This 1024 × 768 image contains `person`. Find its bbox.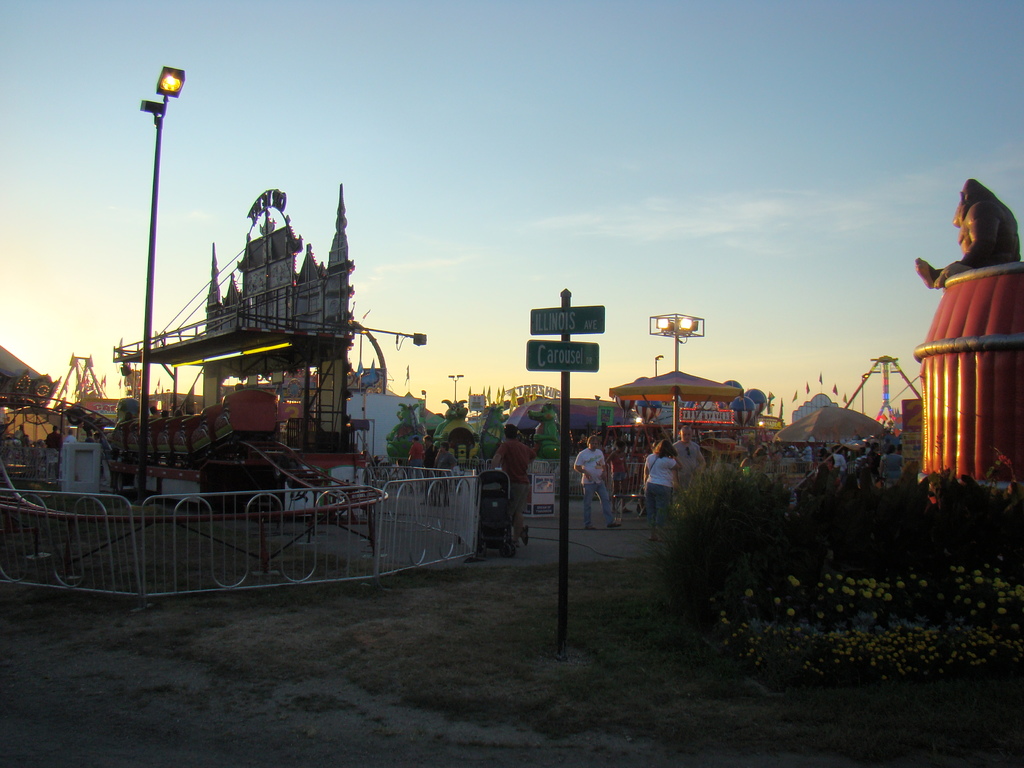
(left=67, top=431, right=77, bottom=444).
